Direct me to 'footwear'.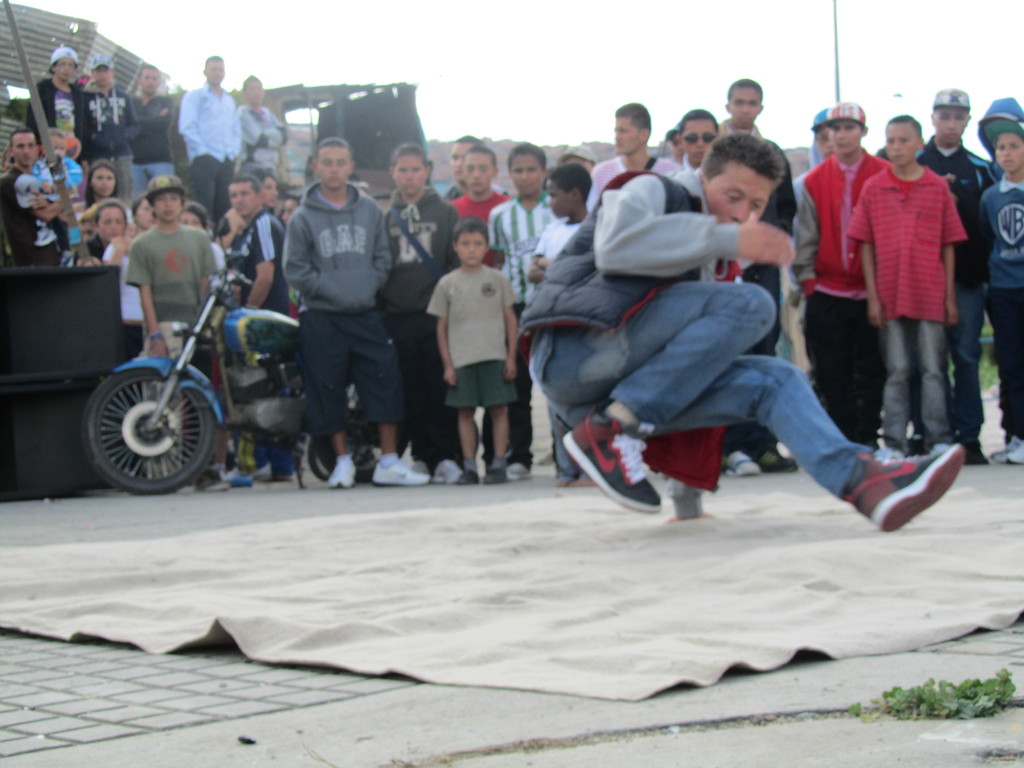
Direction: x1=1004 y1=439 x2=1023 y2=464.
